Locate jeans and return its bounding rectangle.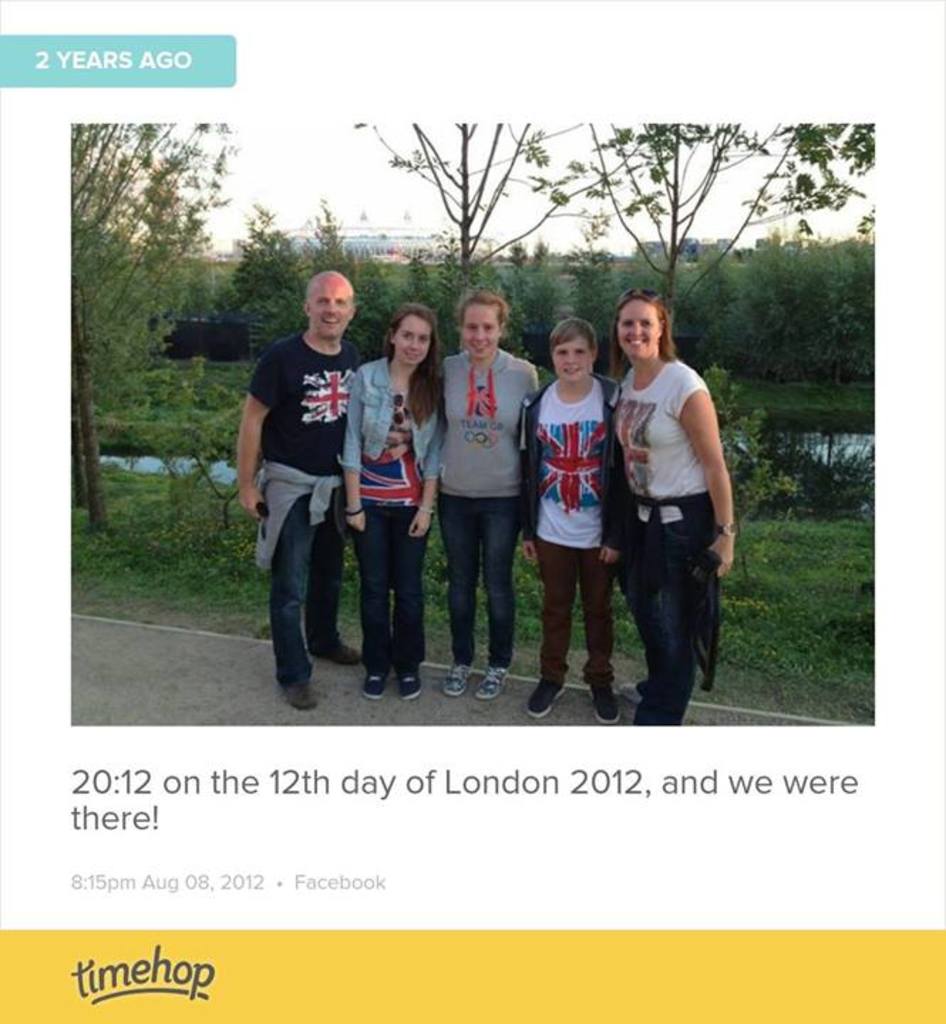
<bbox>357, 501, 432, 663</bbox>.
